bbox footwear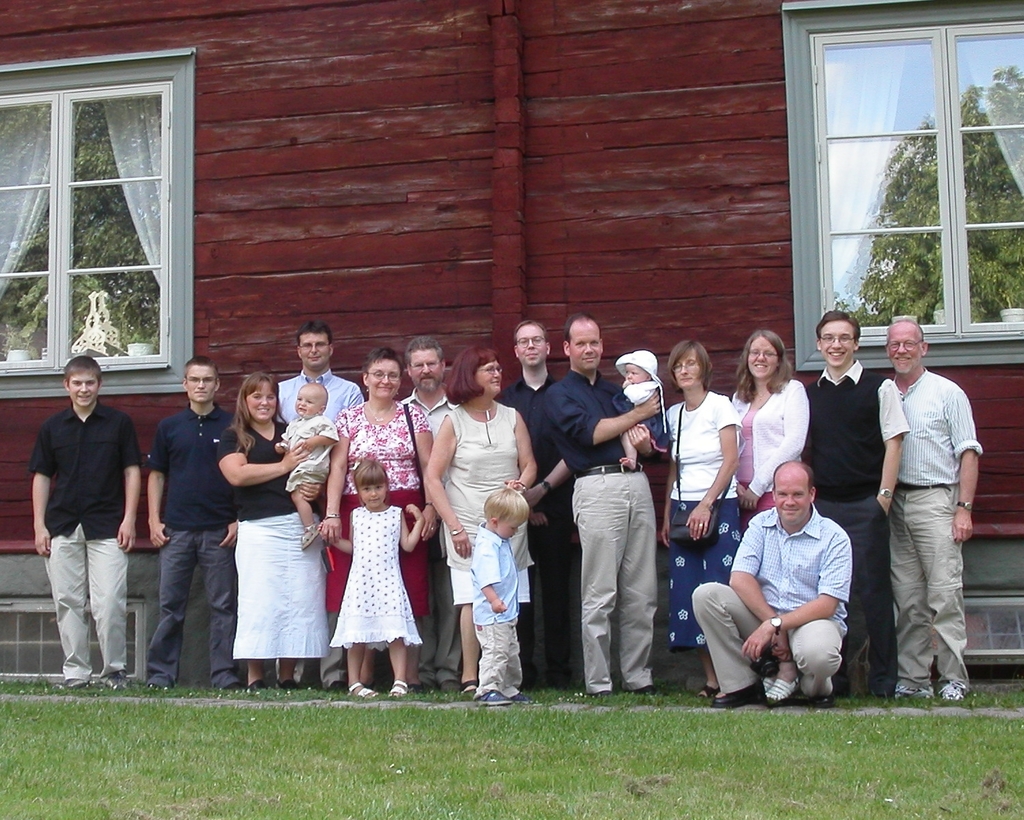
(476, 682, 517, 704)
